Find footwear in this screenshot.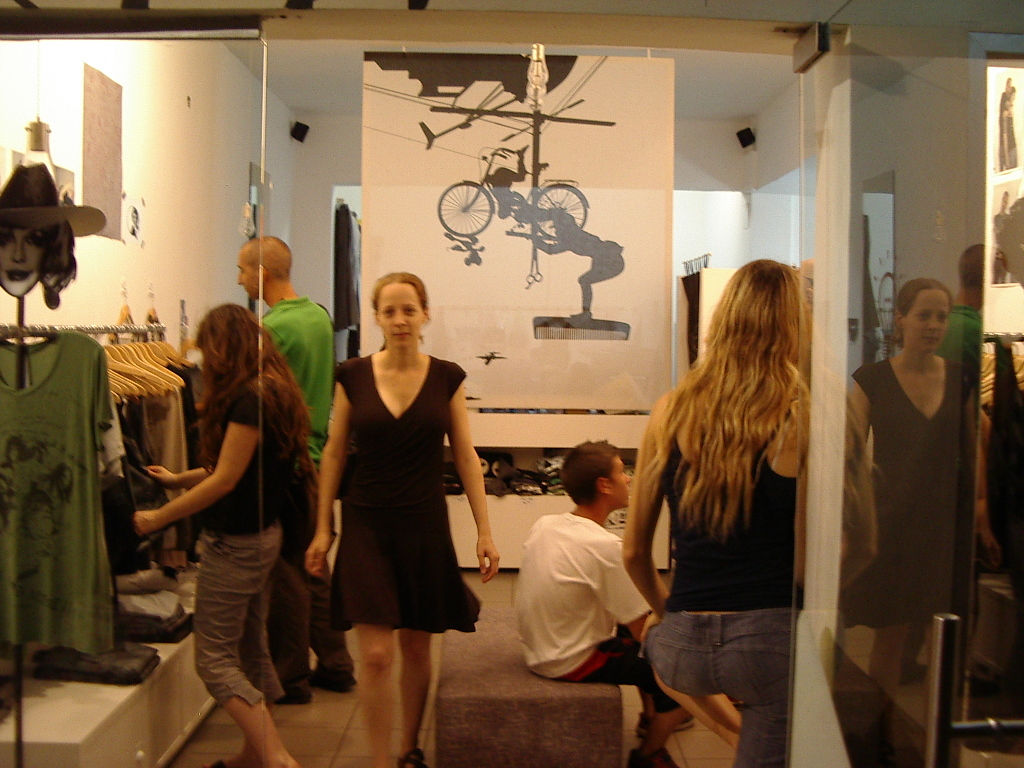
The bounding box for footwear is Rect(638, 710, 696, 735).
